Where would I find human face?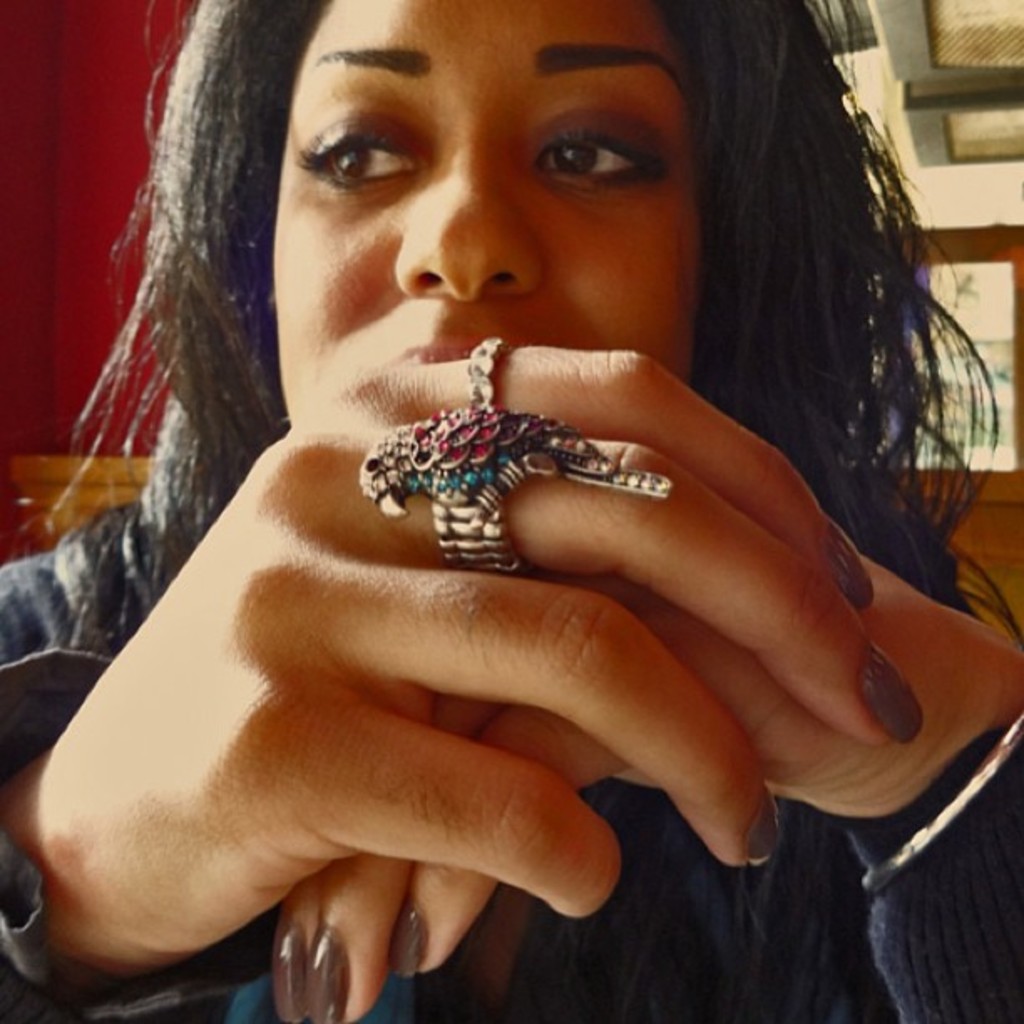
At (left=284, top=0, right=704, bottom=427).
